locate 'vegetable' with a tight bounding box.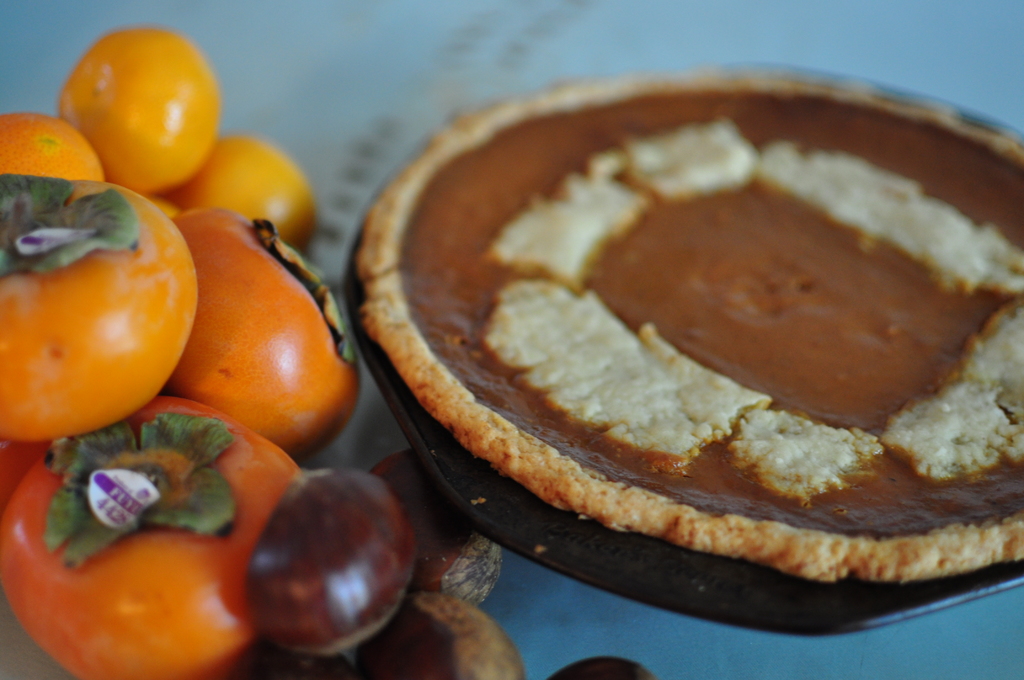
l=0, t=121, r=110, b=196.
